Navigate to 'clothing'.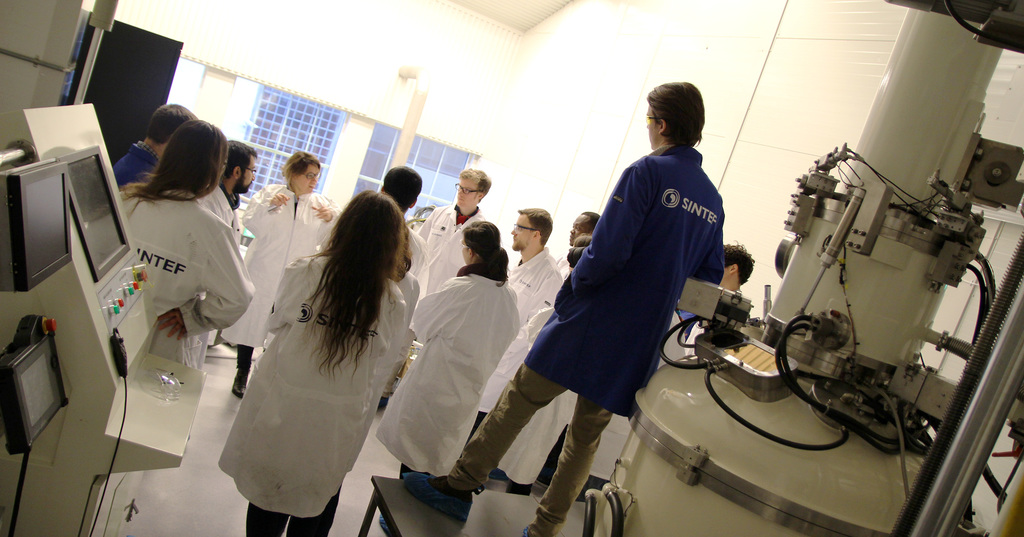
Navigation target: BBox(408, 149, 724, 536).
